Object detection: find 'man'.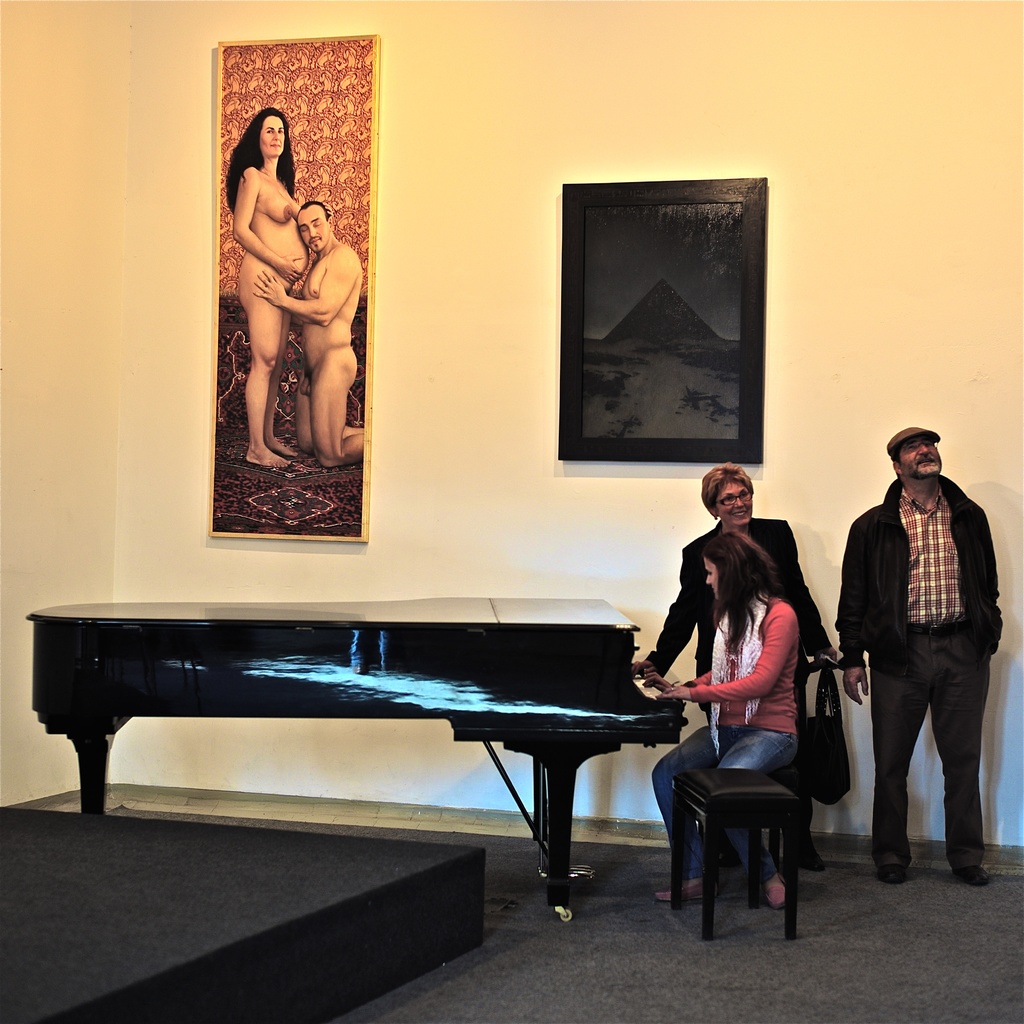
locate(837, 430, 1004, 890).
